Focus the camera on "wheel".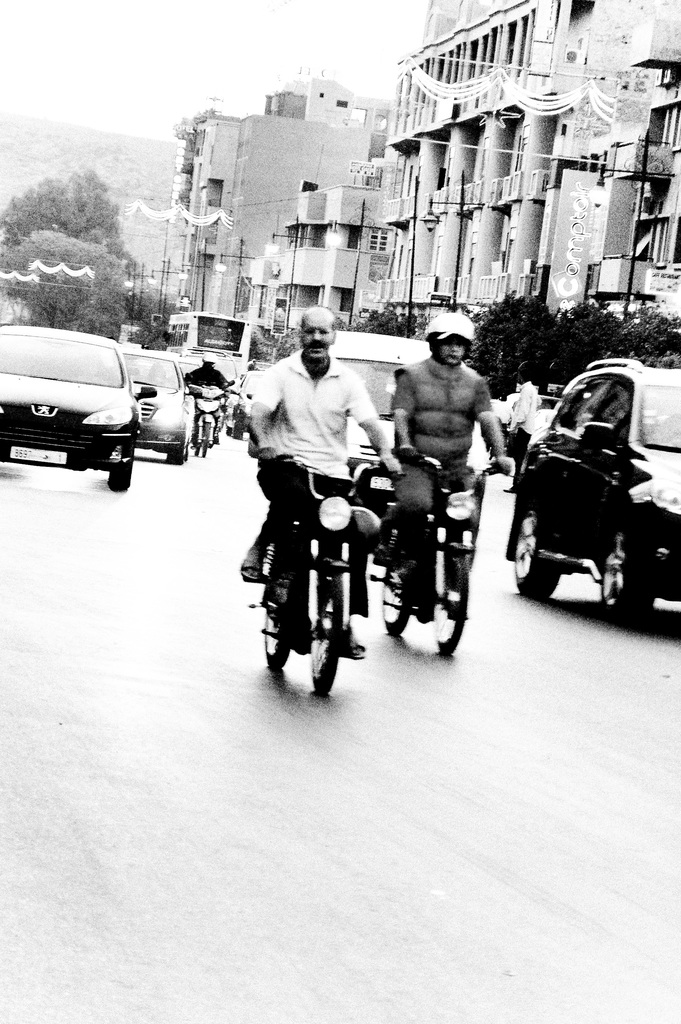
Focus region: [305,569,343,696].
